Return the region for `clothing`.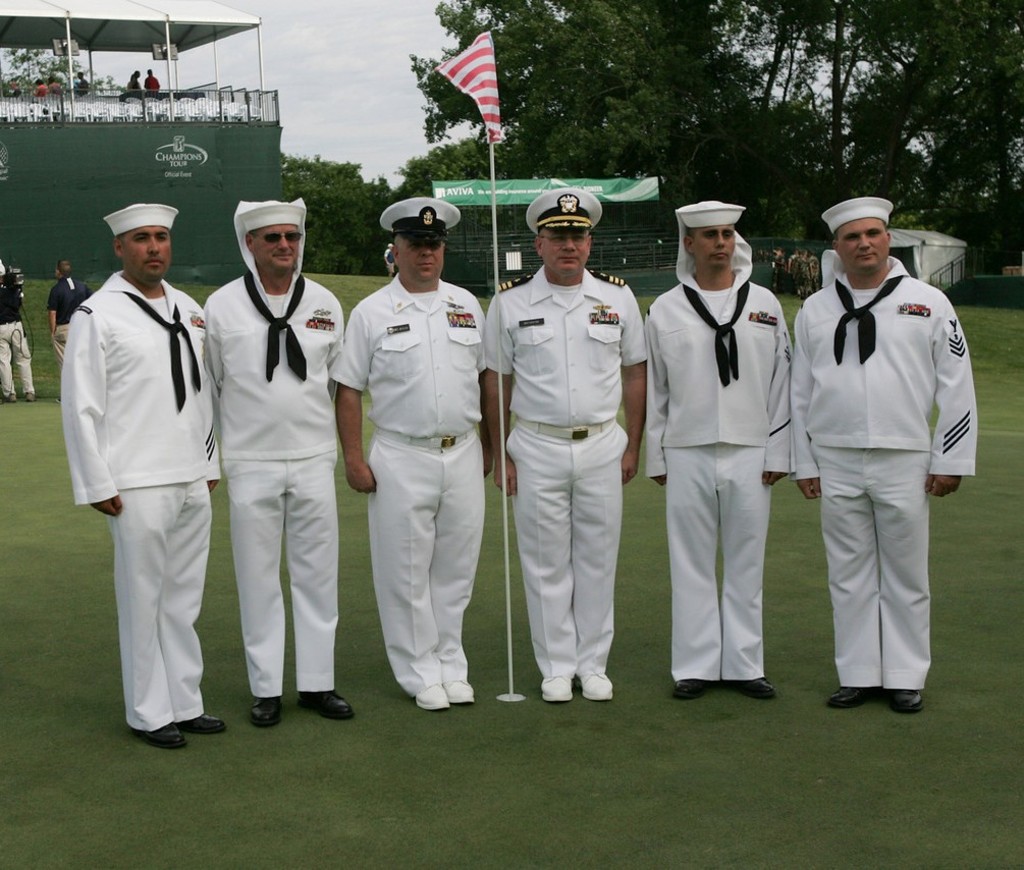
bbox=[62, 212, 216, 750].
